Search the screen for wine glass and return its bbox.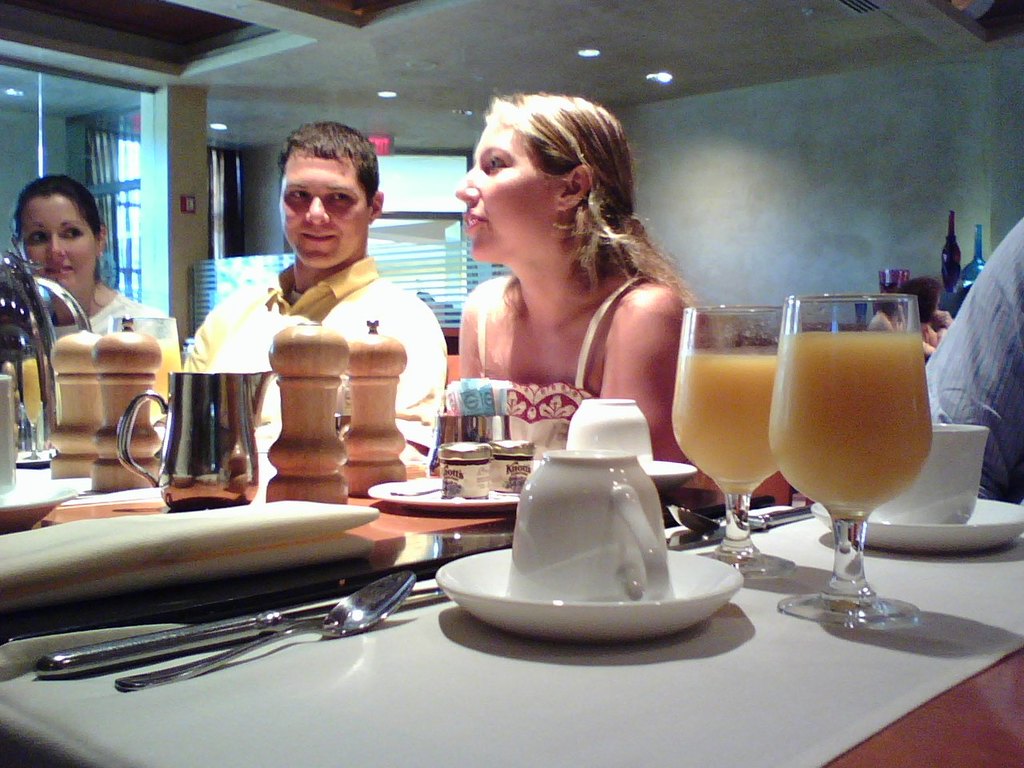
Found: pyautogui.locateOnScreen(762, 296, 930, 622).
